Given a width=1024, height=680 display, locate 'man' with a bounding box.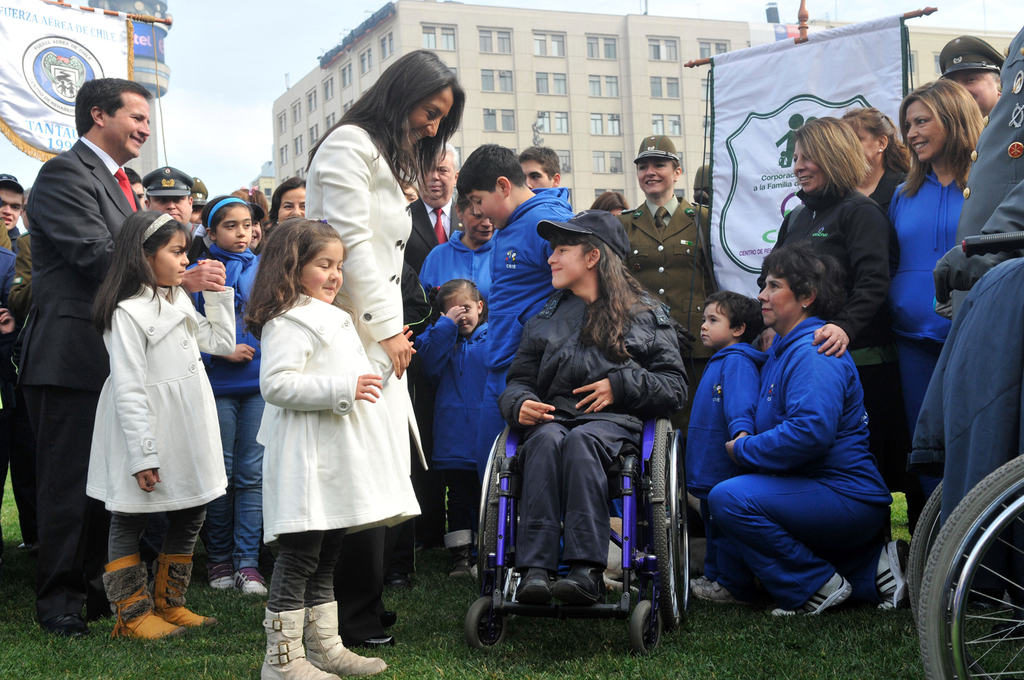
Located: bbox=(520, 147, 567, 193).
